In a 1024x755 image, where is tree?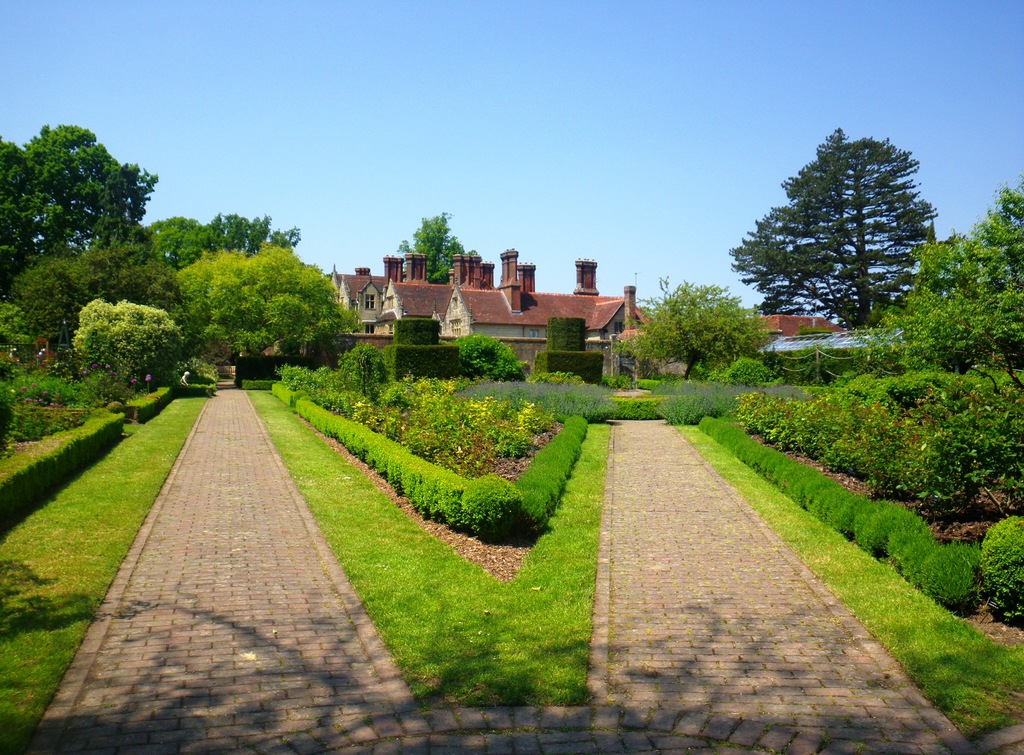
x1=458 y1=331 x2=529 y2=381.
